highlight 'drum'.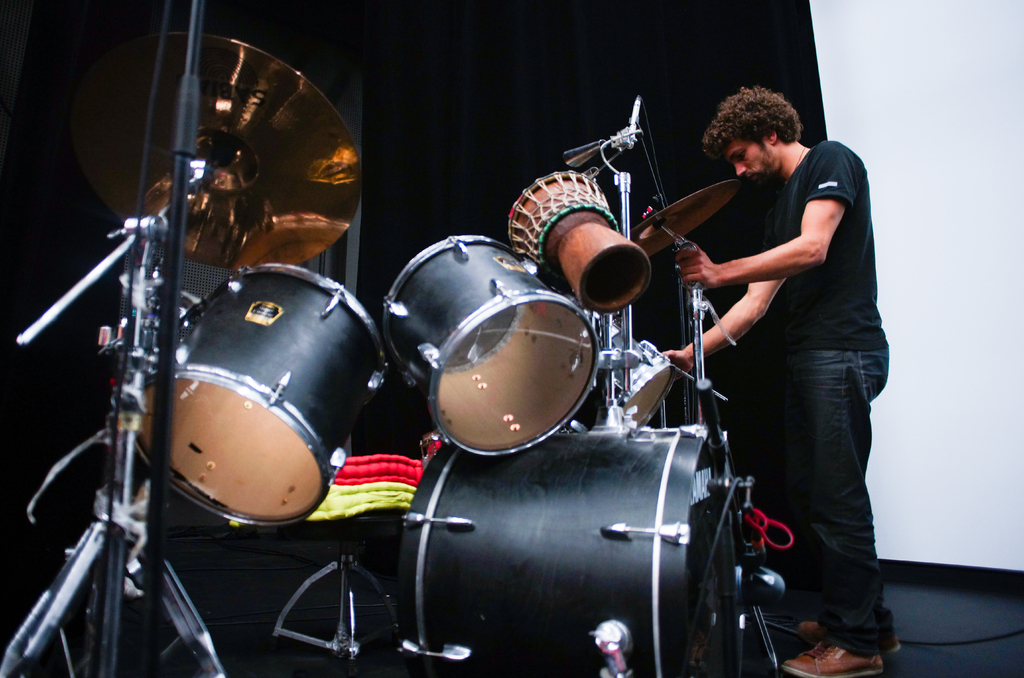
Highlighted region: [573,316,675,426].
